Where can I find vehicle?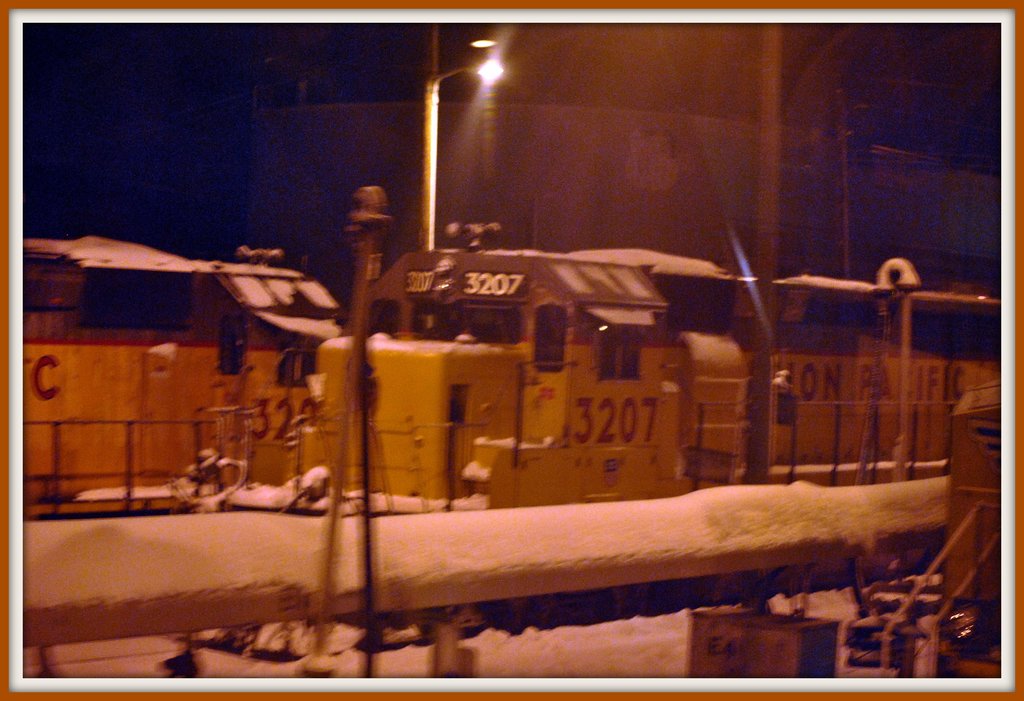
You can find it at detection(937, 354, 1022, 697).
